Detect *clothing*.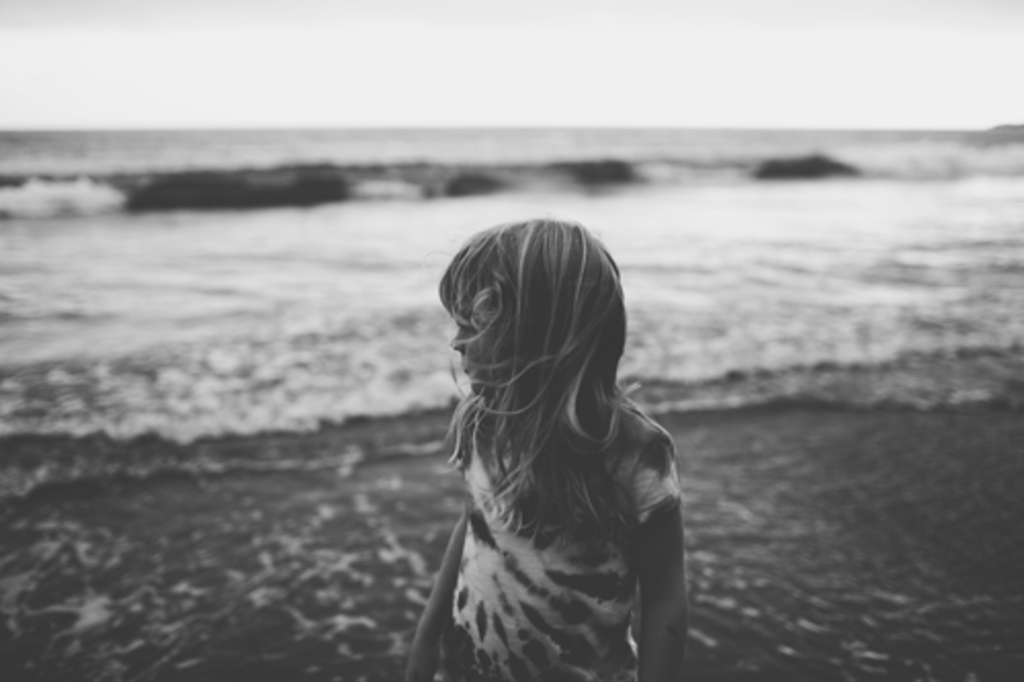
Detected at 446 395 700 680.
